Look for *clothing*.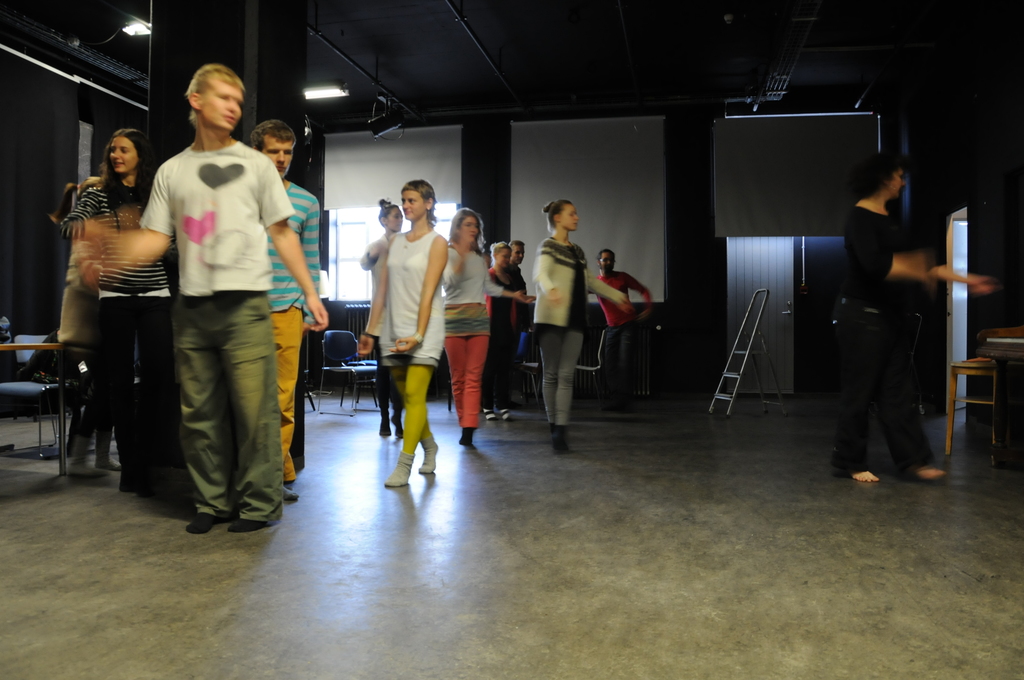
Found: region(21, 341, 68, 383).
